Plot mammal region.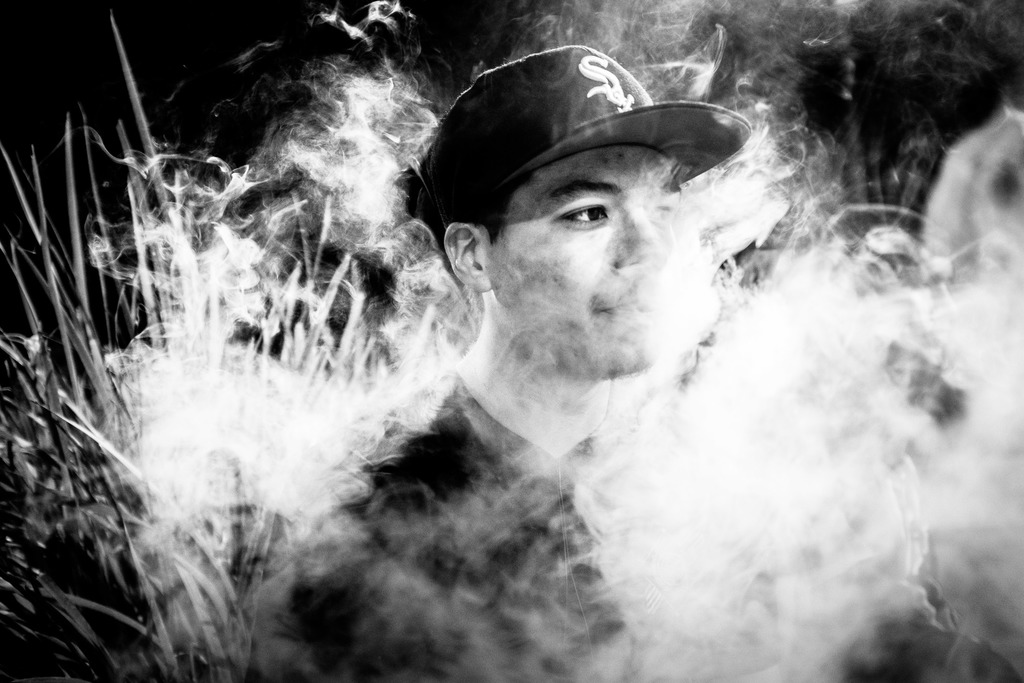
Plotted at x1=282, y1=44, x2=744, y2=682.
